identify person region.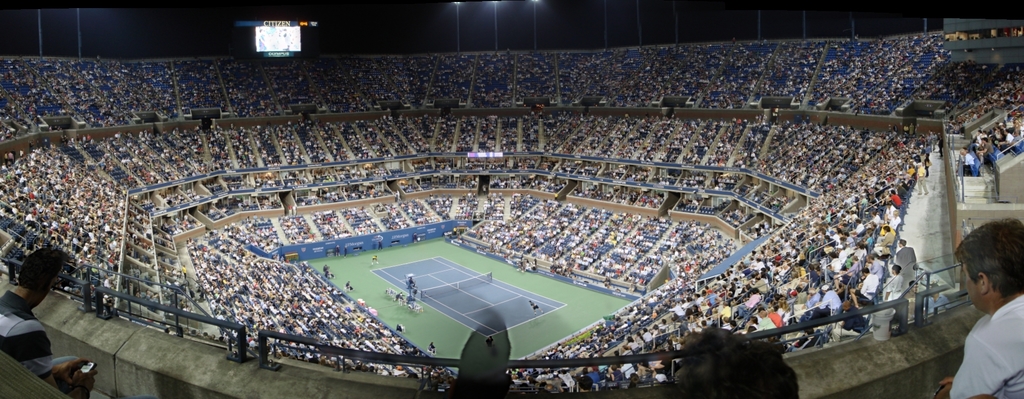
Region: x1=947, y1=211, x2=1023, y2=398.
